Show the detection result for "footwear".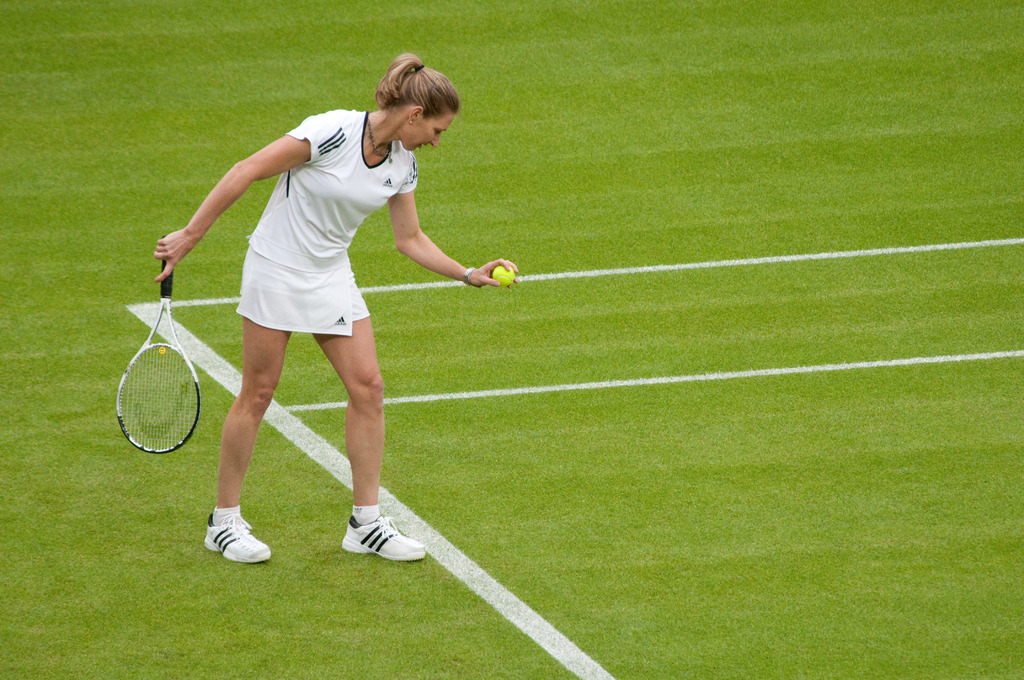
[x1=337, y1=513, x2=428, y2=560].
